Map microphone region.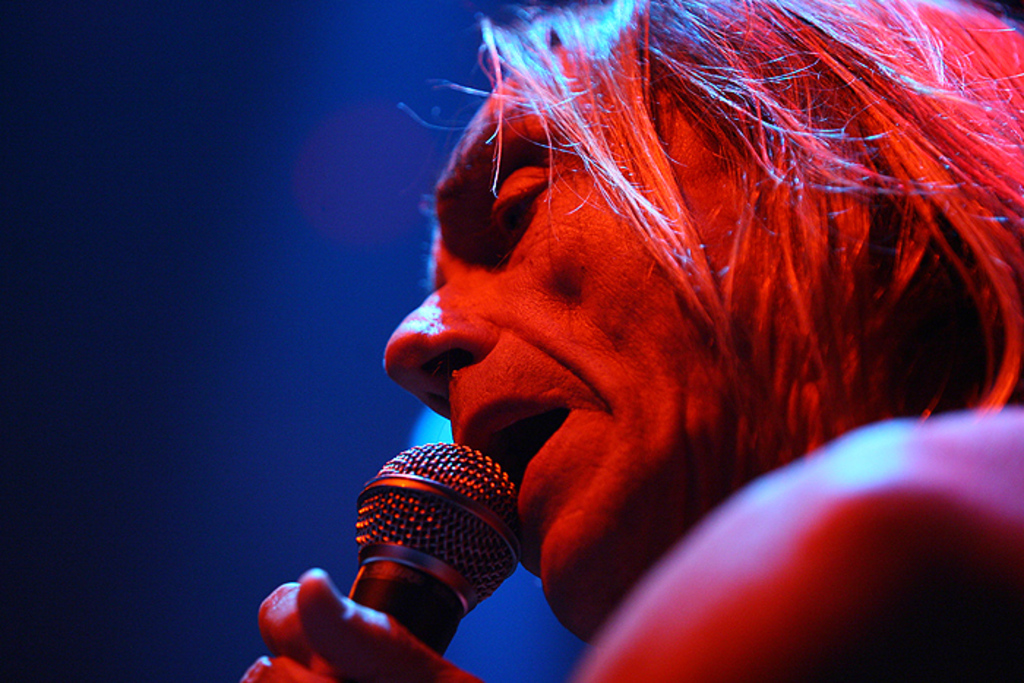
Mapped to region(334, 440, 531, 661).
